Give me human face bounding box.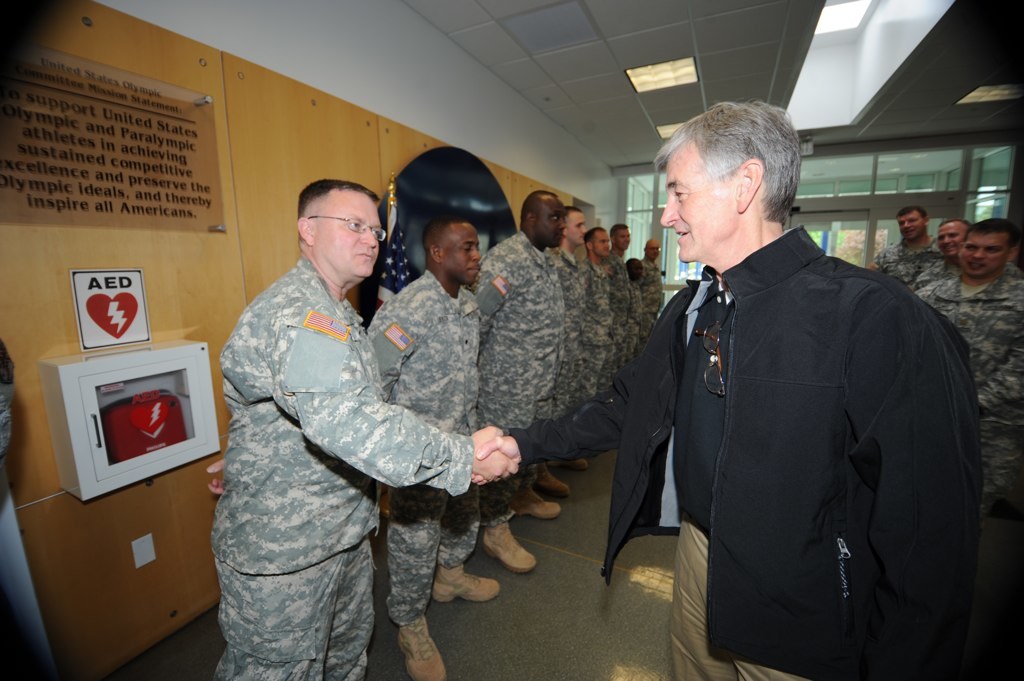
[left=593, top=233, right=616, bottom=258].
